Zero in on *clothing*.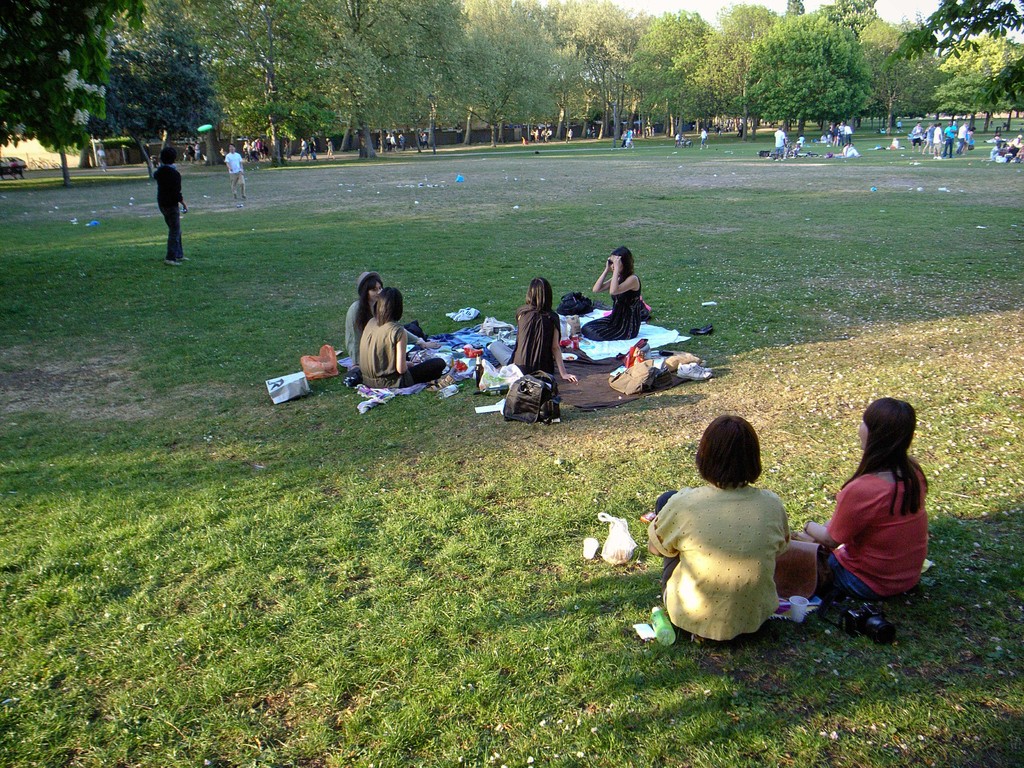
Zeroed in: BBox(819, 463, 931, 605).
